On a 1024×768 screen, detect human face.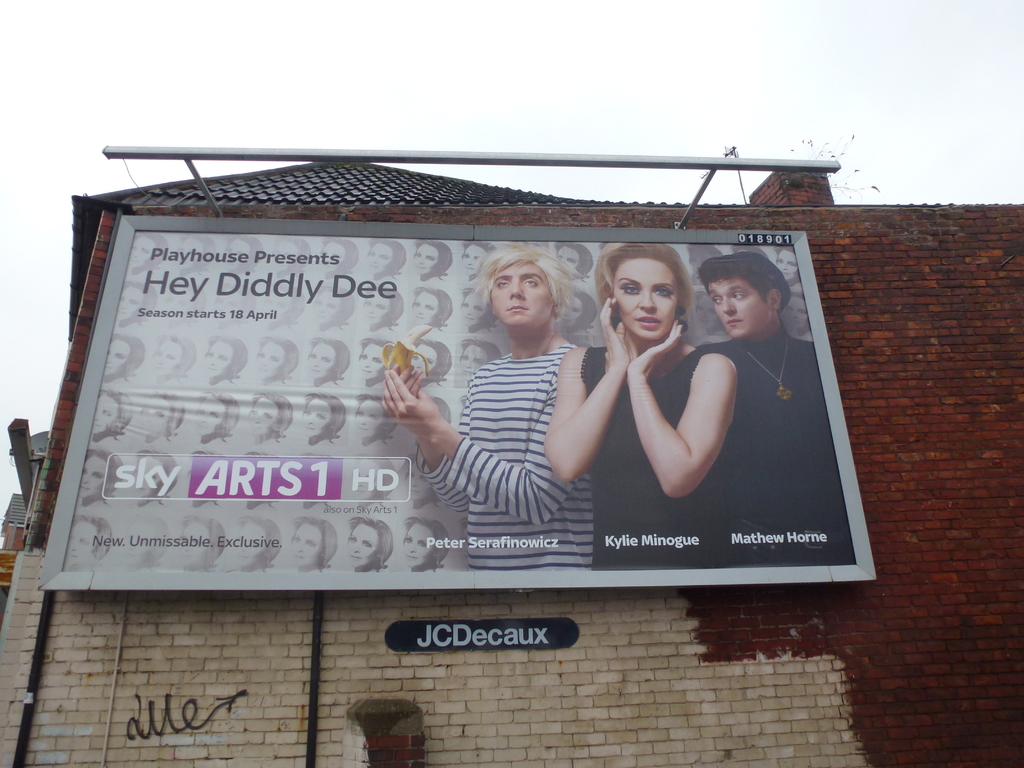
[355,399,387,441].
